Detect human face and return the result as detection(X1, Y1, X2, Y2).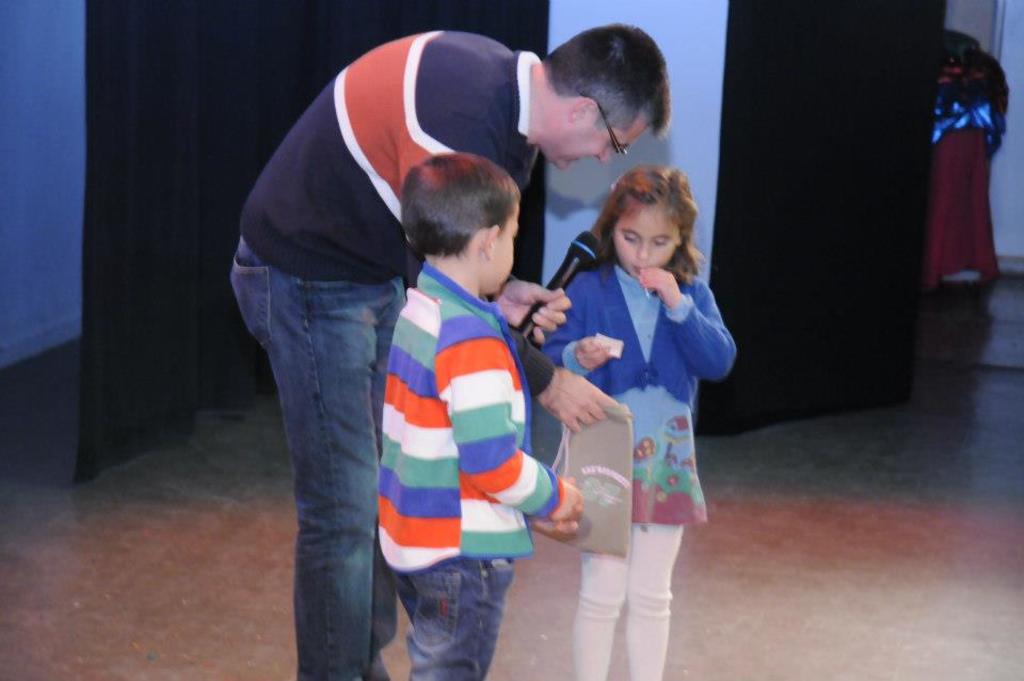
detection(610, 196, 678, 278).
